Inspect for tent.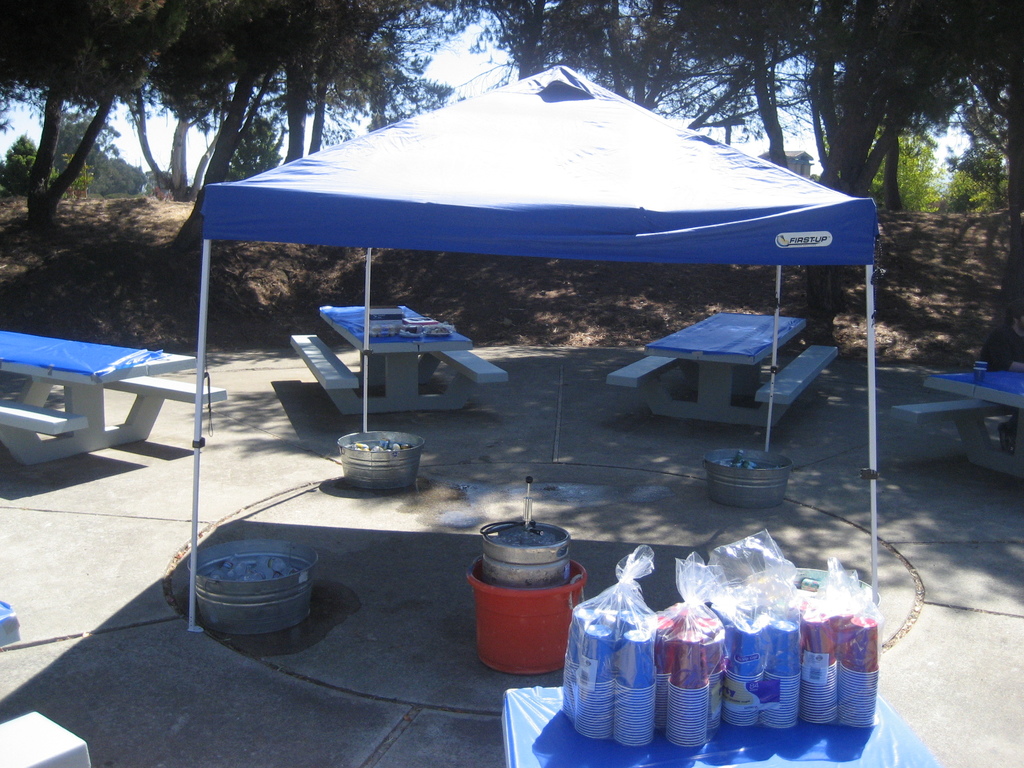
Inspection: box=[186, 63, 815, 543].
